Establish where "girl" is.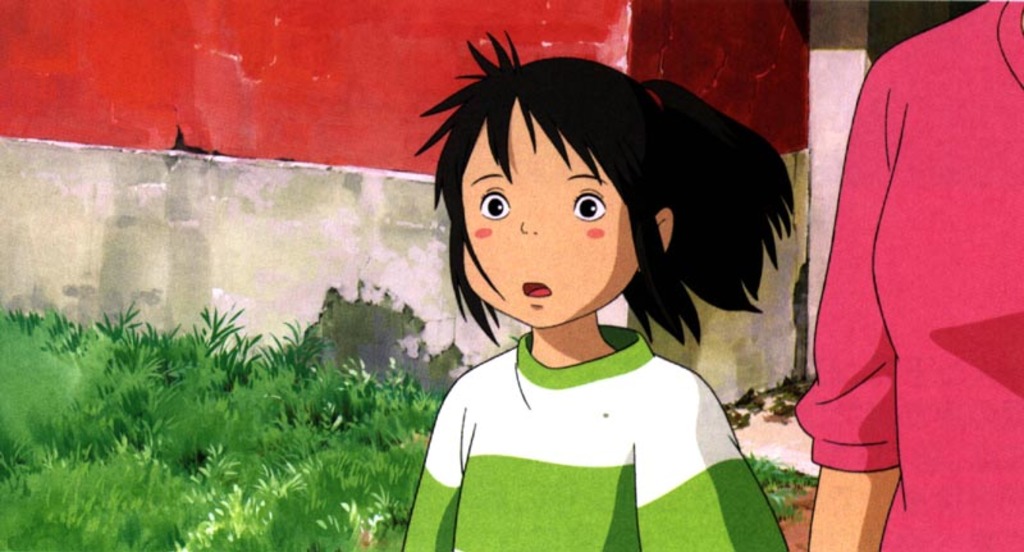
Established at locate(399, 31, 797, 551).
